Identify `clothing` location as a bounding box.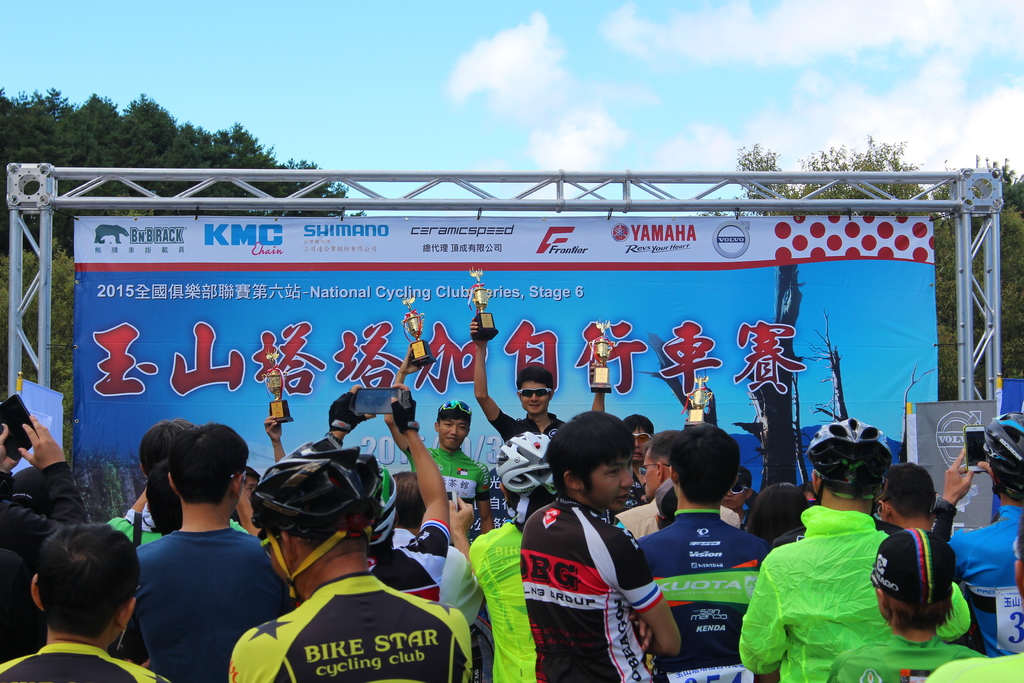
[401,441,488,537].
